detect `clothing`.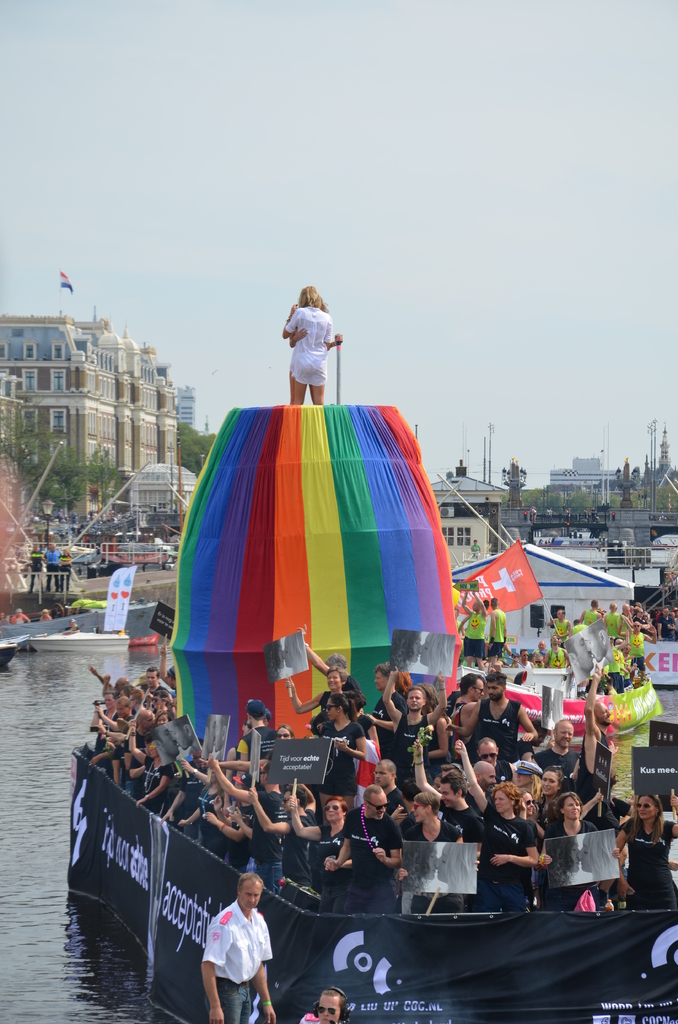
Detected at pyautogui.locateOnScreen(620, 820, 677, 912).
